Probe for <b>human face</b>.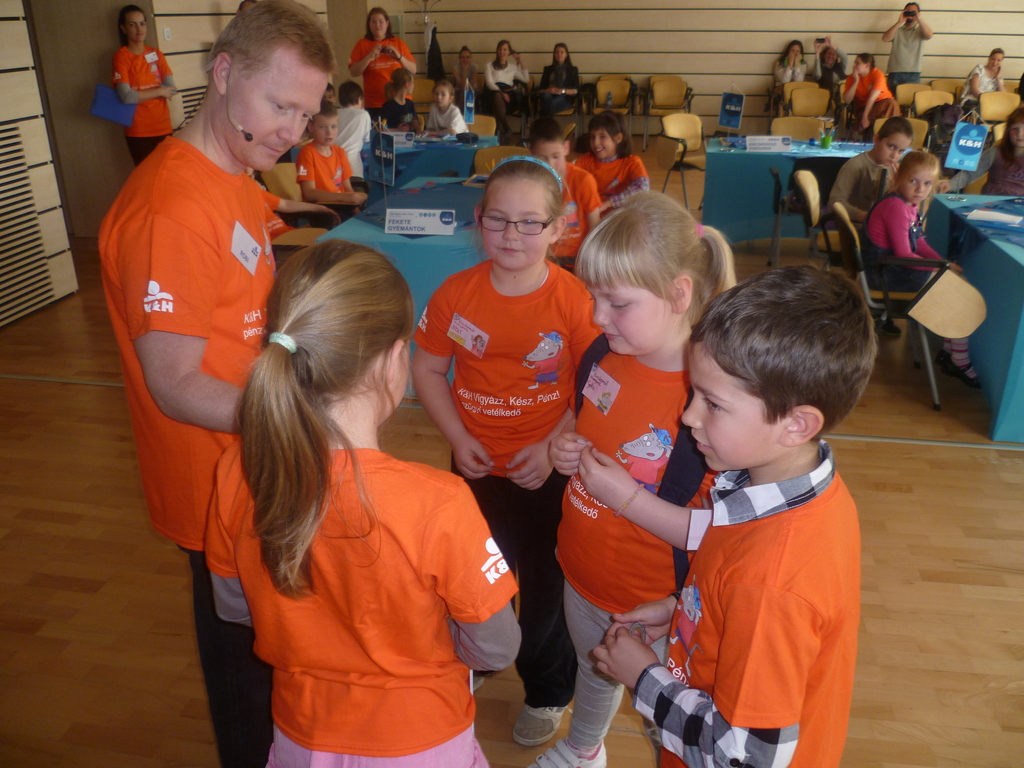
Probe result: bbox=[675, 340, 783, 477].
